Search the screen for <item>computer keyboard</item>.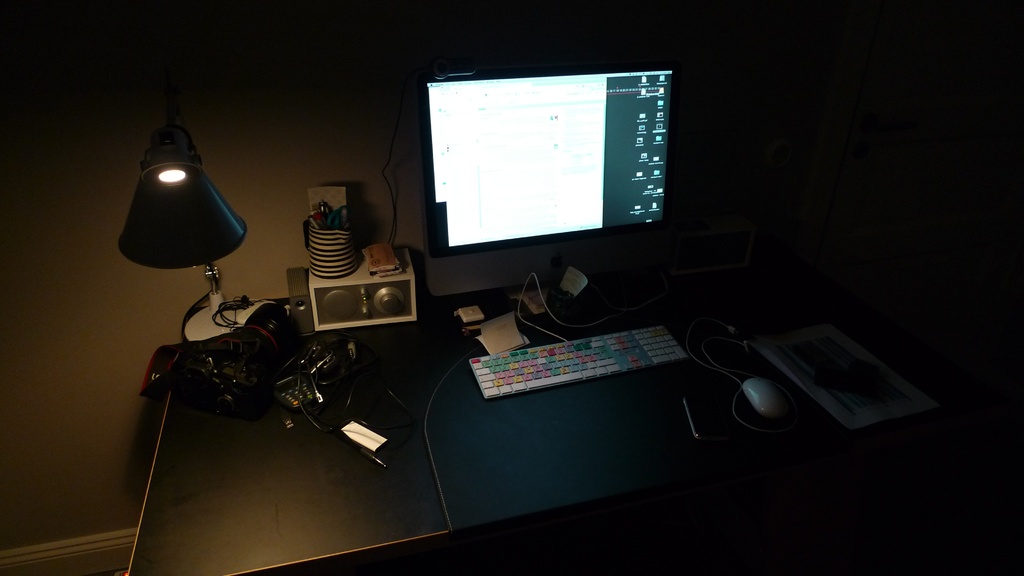
Found at bbox=(790, 333, 911, 413).
